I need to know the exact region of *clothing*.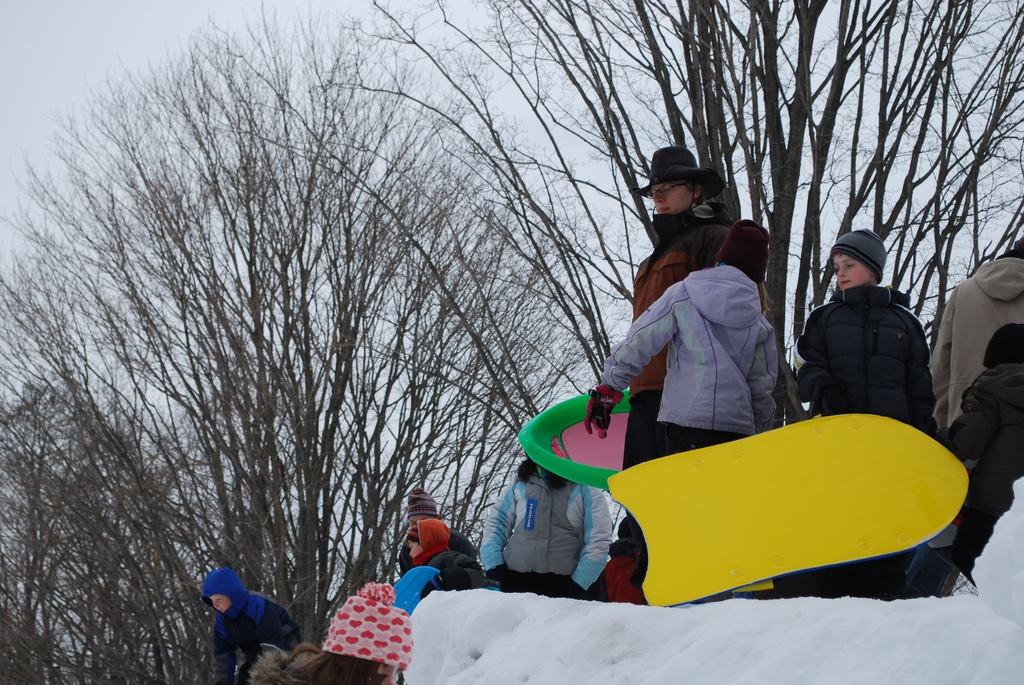
Region: x1=600 y1=530 x2=648 y2=604.
